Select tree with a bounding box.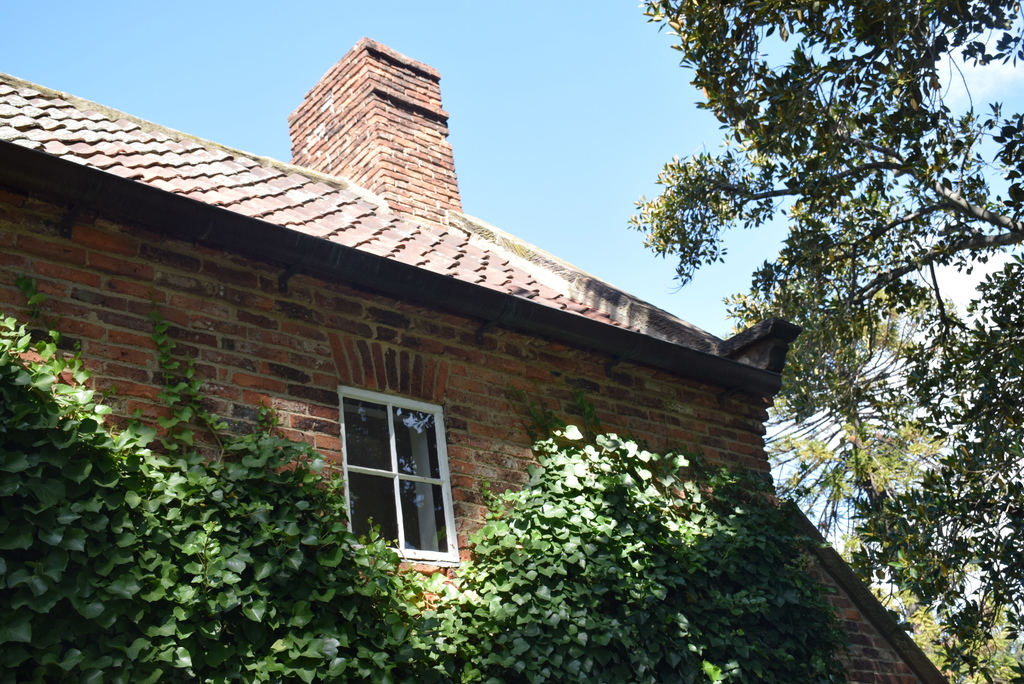
(x1=734, y1=290, x2=955, y2=598).
